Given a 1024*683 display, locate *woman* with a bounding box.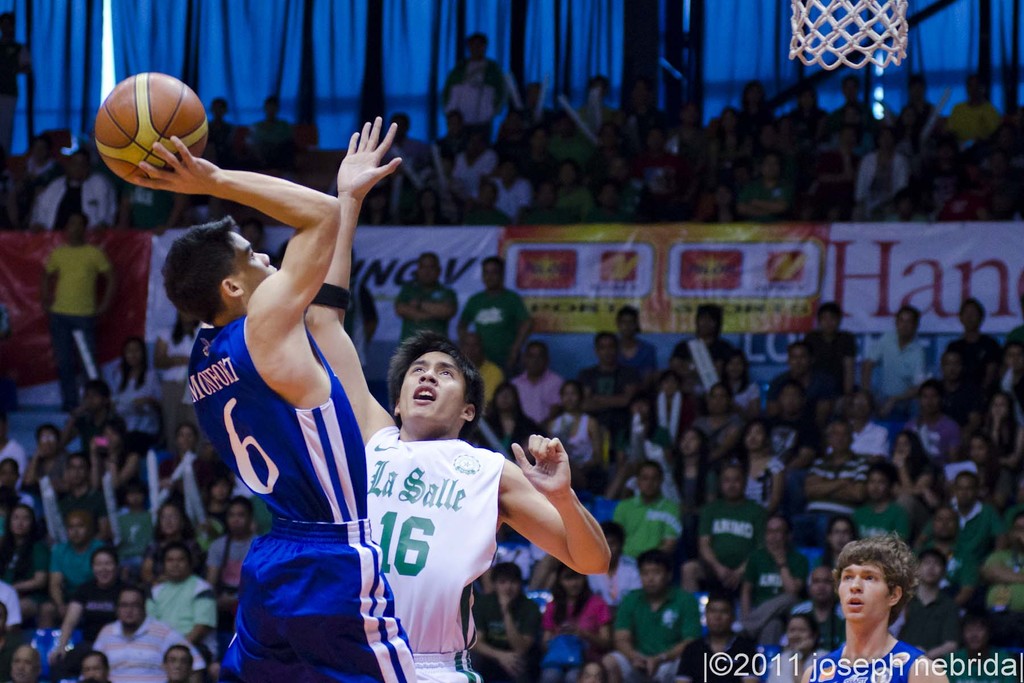
Located: [left=108, top=334, right=164, bottom=436].
